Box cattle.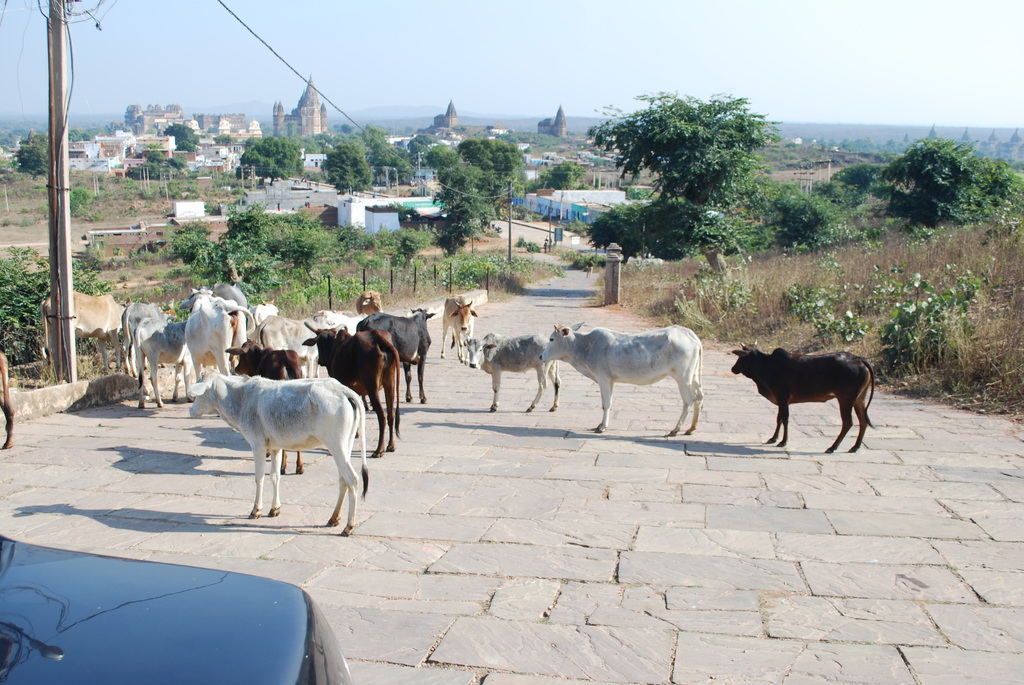
crop(40, 291, 130, 379).
